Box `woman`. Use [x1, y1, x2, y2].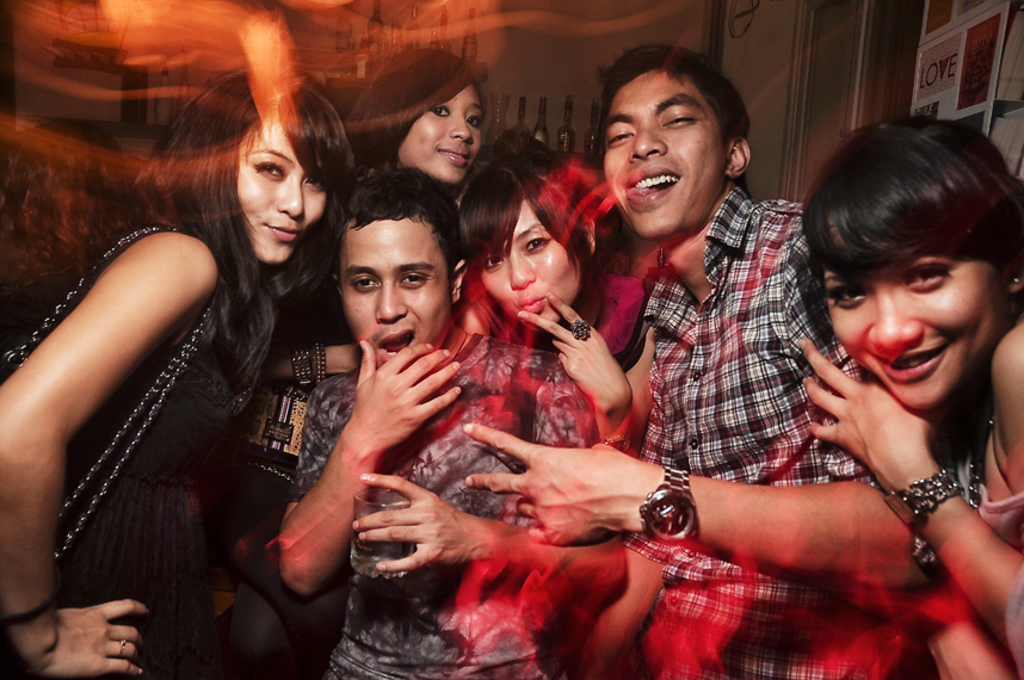
[797, 112, 1023, 679].
